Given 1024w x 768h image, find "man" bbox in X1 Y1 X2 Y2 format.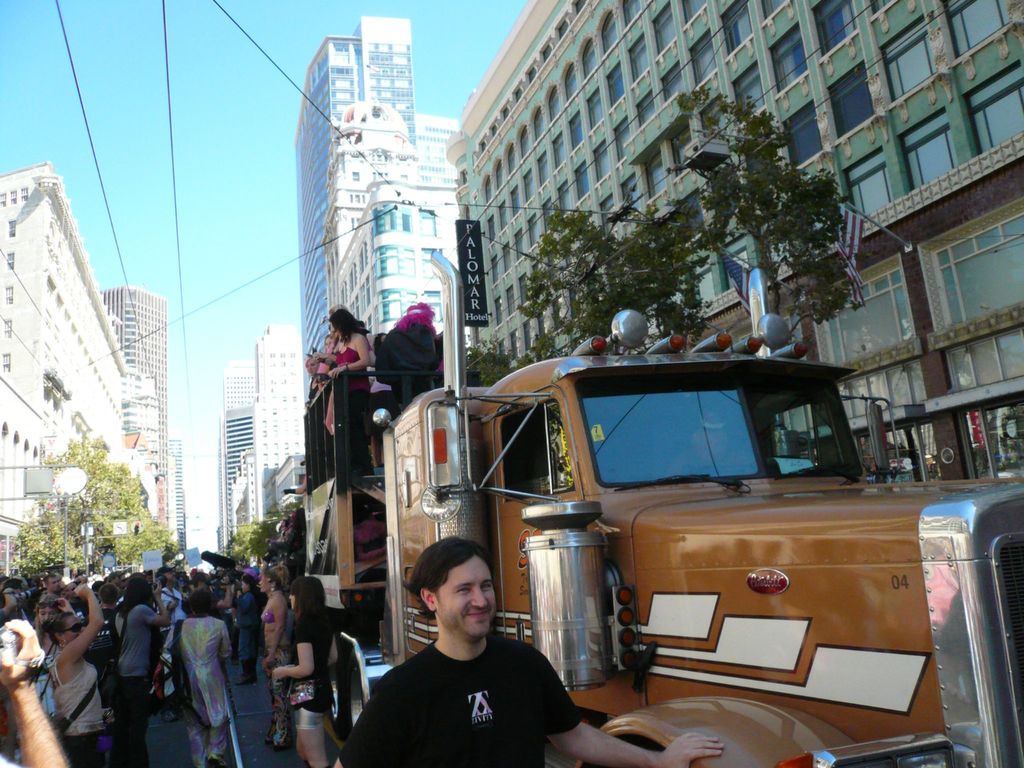
333 531 724 767.
